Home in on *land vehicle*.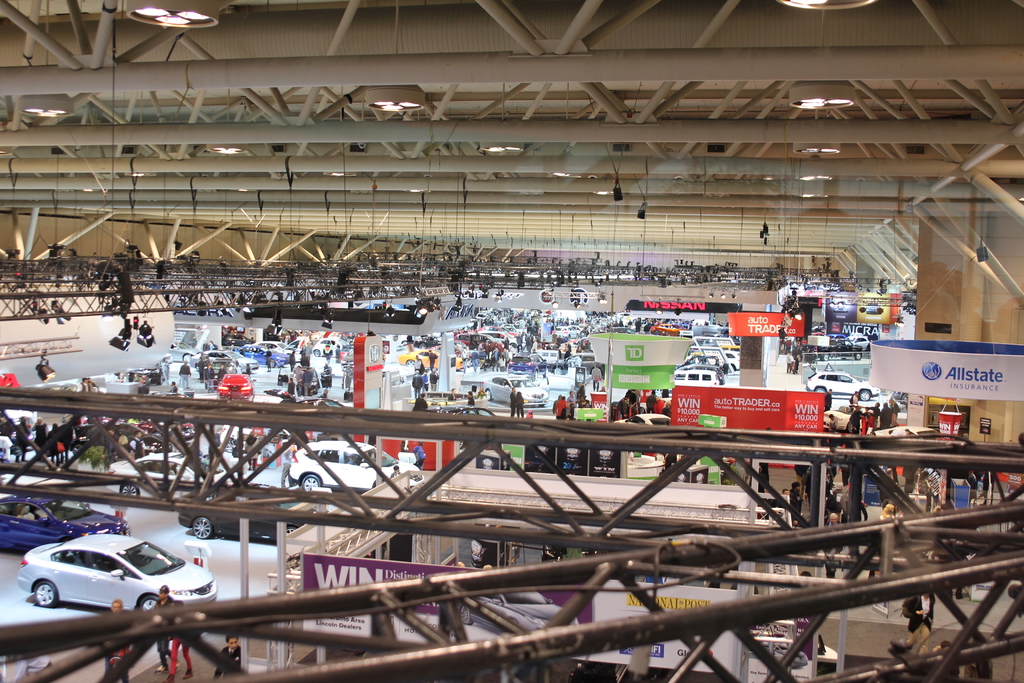
Homed in at rect(865, 301, 880, 315).
